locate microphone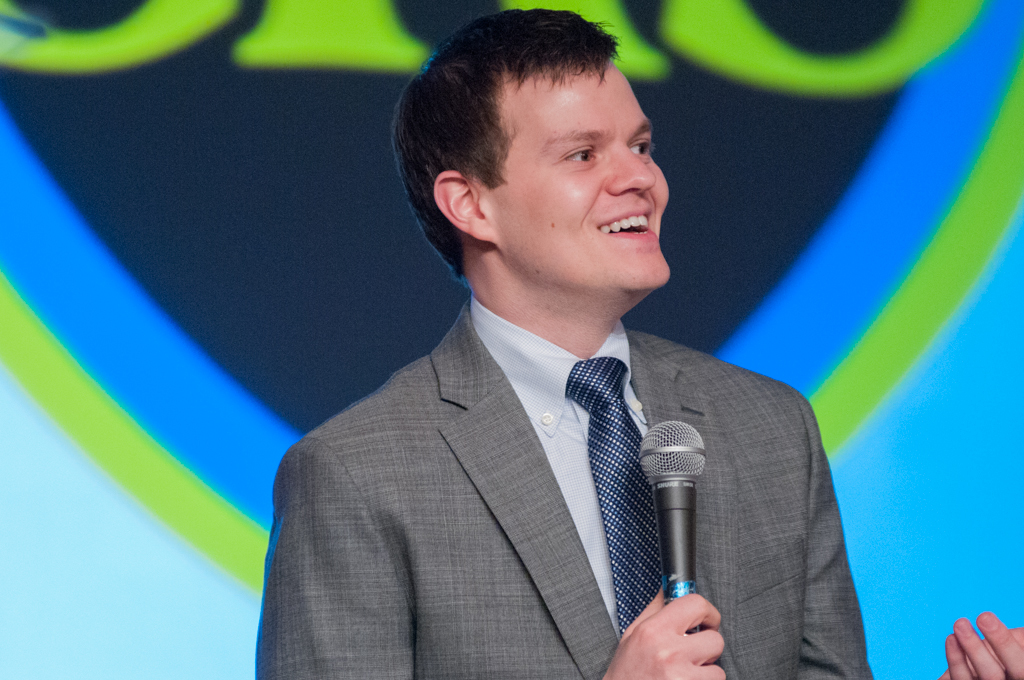
BBox(631, 415, 707, 679)
